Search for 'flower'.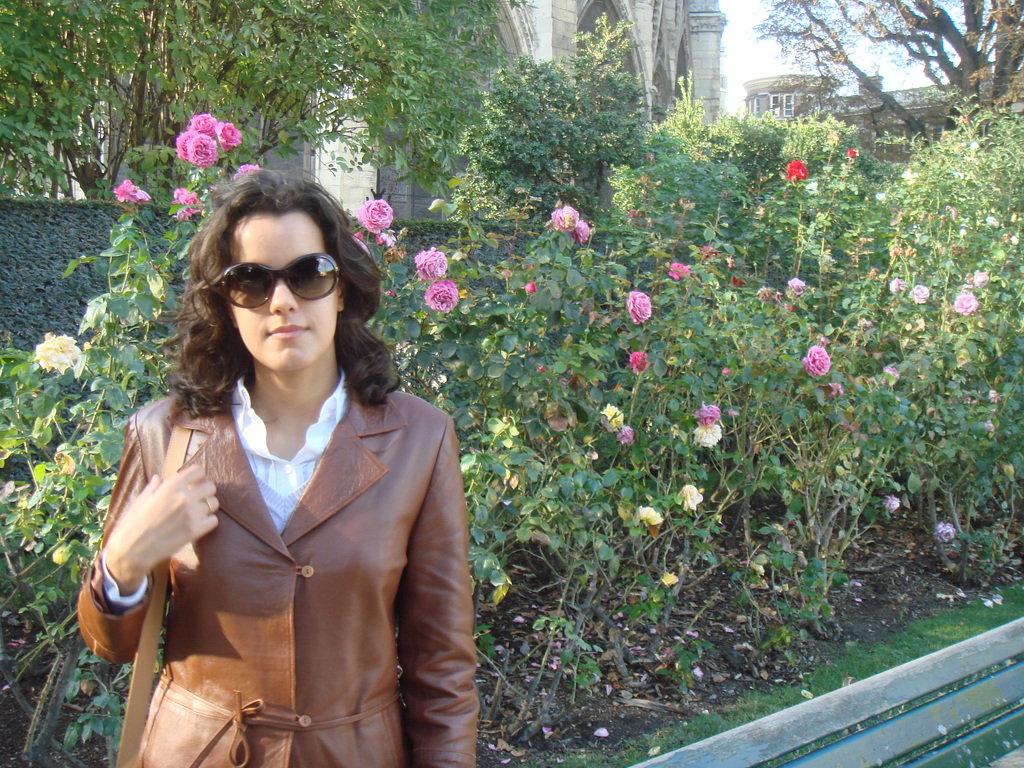
Found at [x1=170, y1=184, x2=201, y2=220].
